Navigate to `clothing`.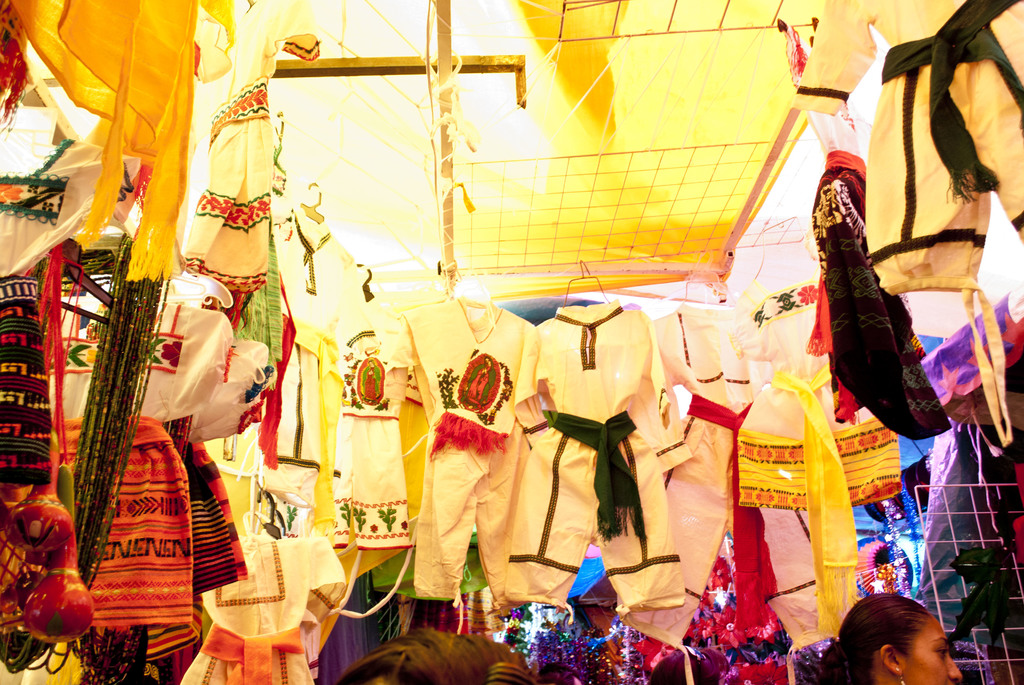
Navigation target: [181, 0, 319, 295].
